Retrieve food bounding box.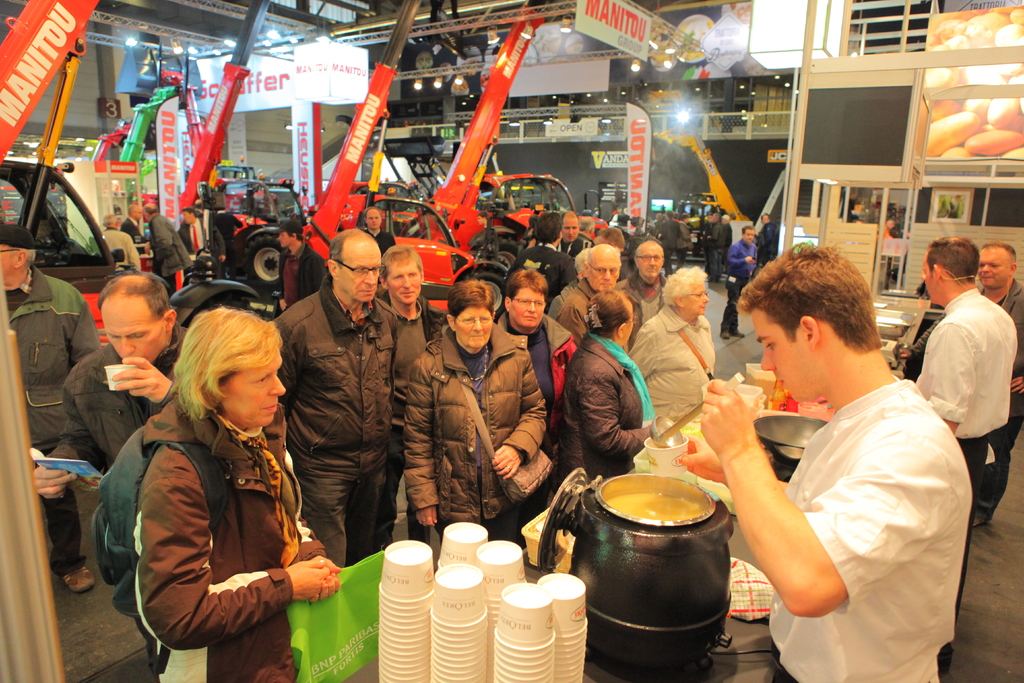
Bounding box: [677, 443, 743, 481].
